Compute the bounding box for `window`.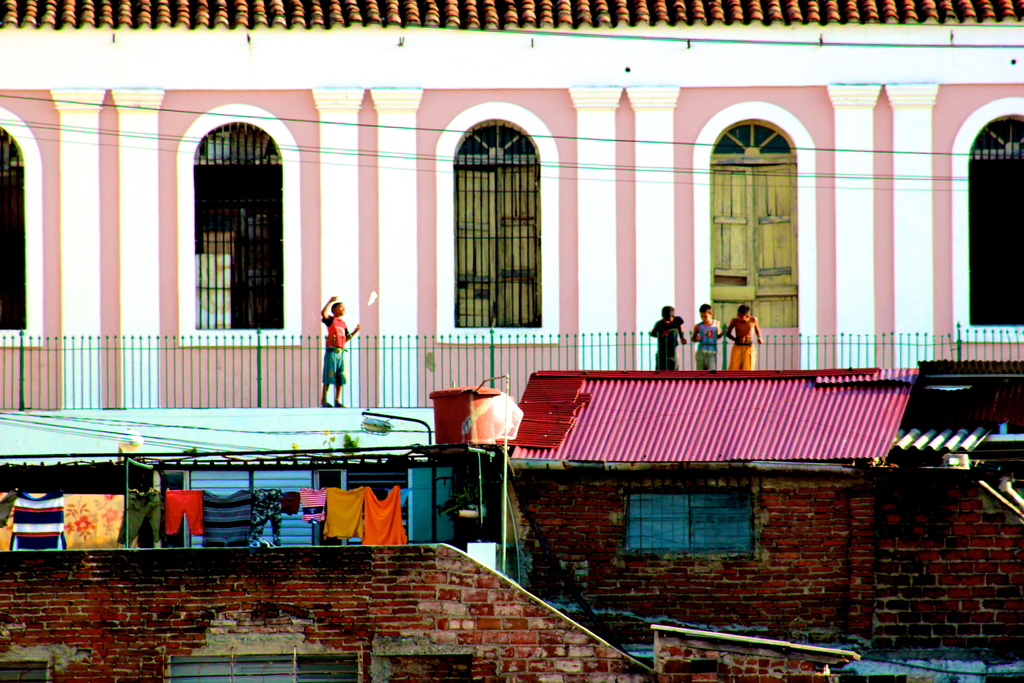
box=[952, 95, 1023, 352].
